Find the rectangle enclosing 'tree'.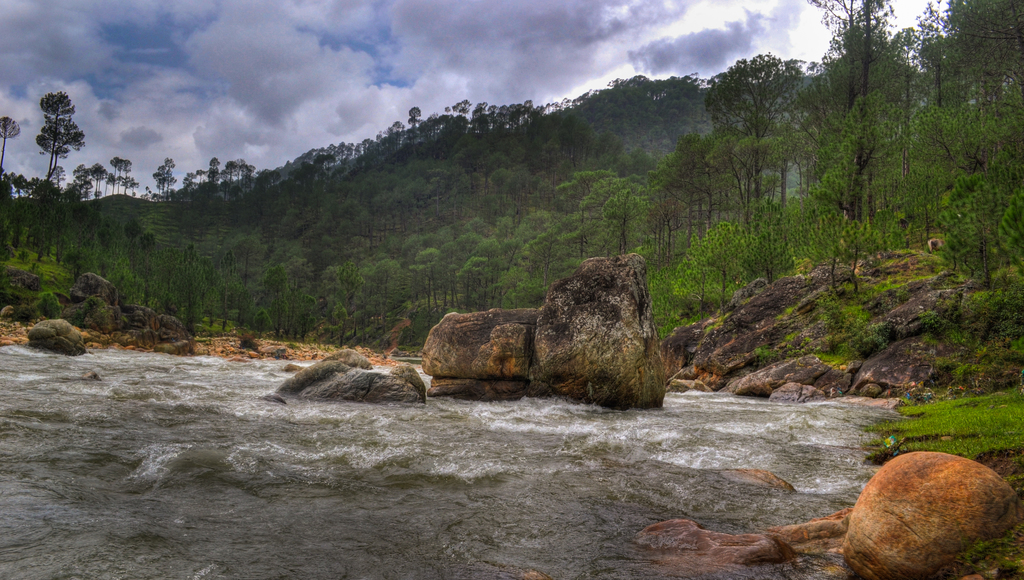
662 73 724 244.
